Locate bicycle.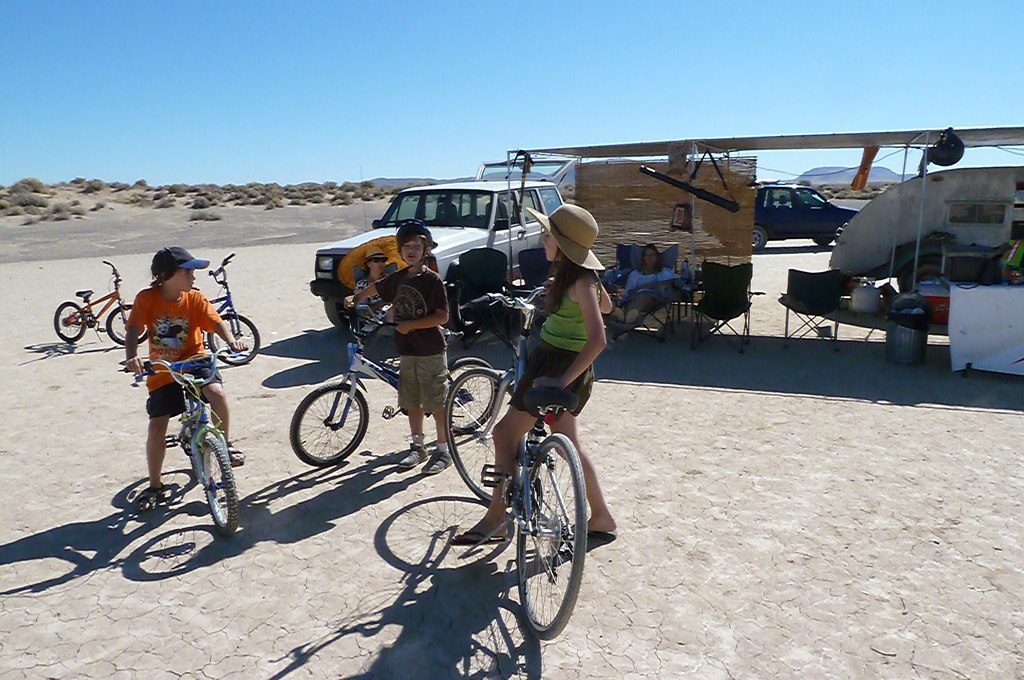
Bounding box: region(195, 254, 260, 365).
